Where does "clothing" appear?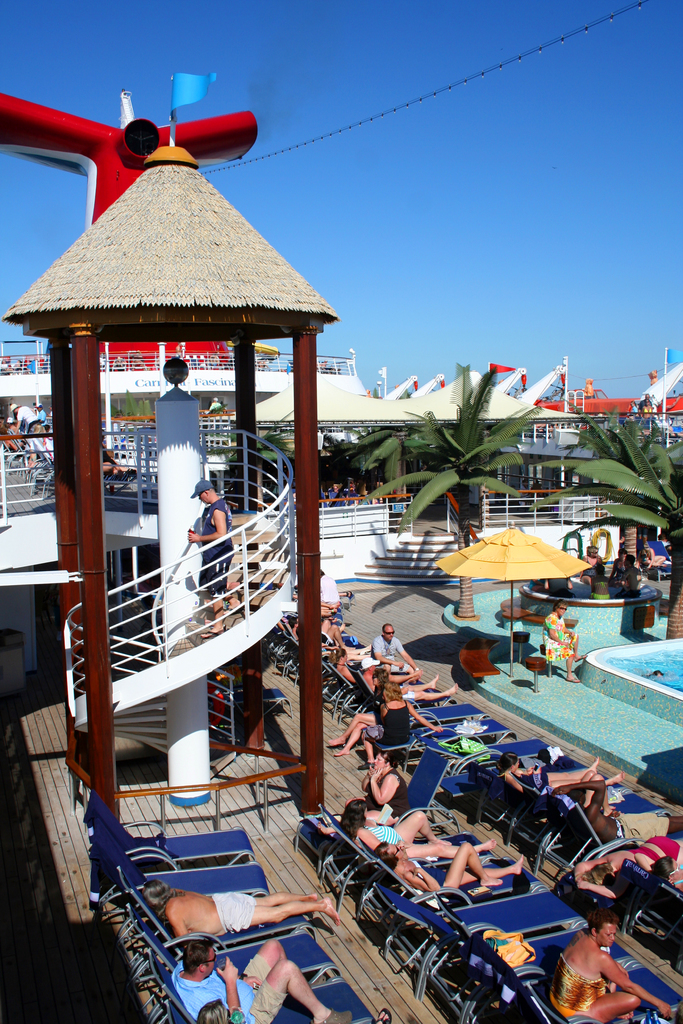
Appears at select_region(210, 893, 256, 937).
